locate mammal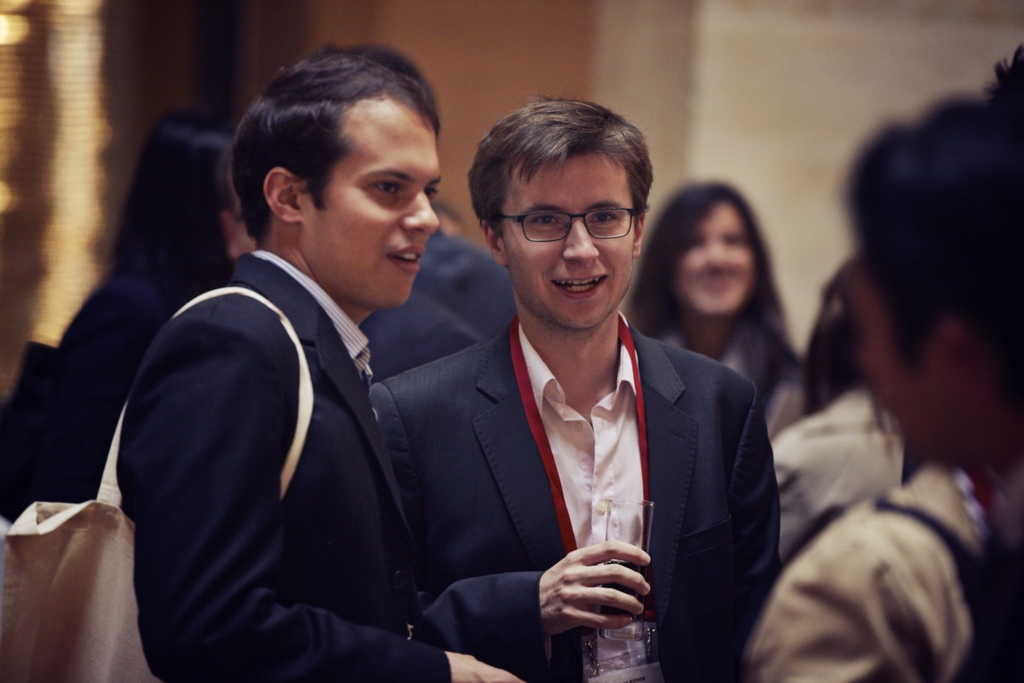
<region>770, 267, 908, 570</region>
